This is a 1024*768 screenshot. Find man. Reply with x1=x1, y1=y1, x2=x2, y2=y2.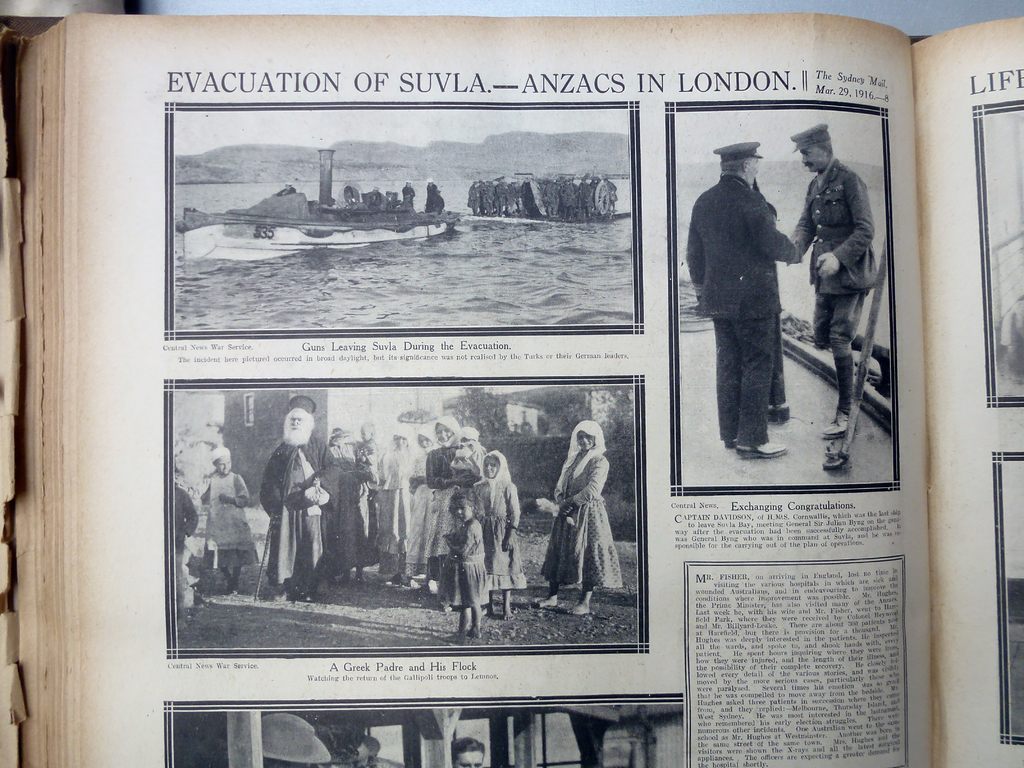
x1=695, y1=141, x2=813, y2=469.
